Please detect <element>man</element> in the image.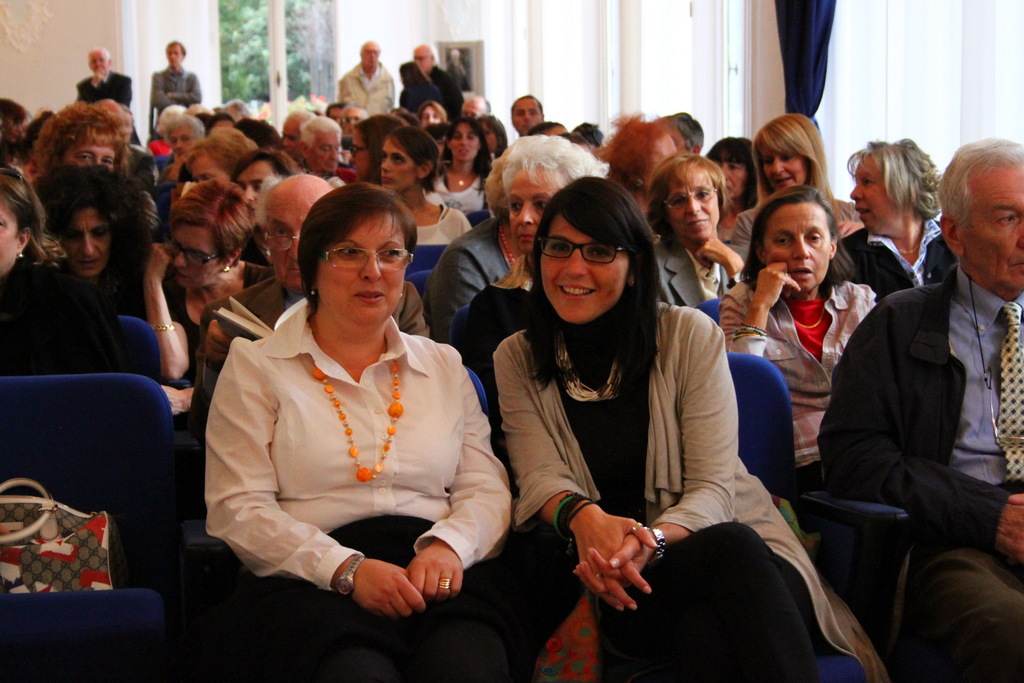
(left=813, top=161, right=1019, bottom=604).
